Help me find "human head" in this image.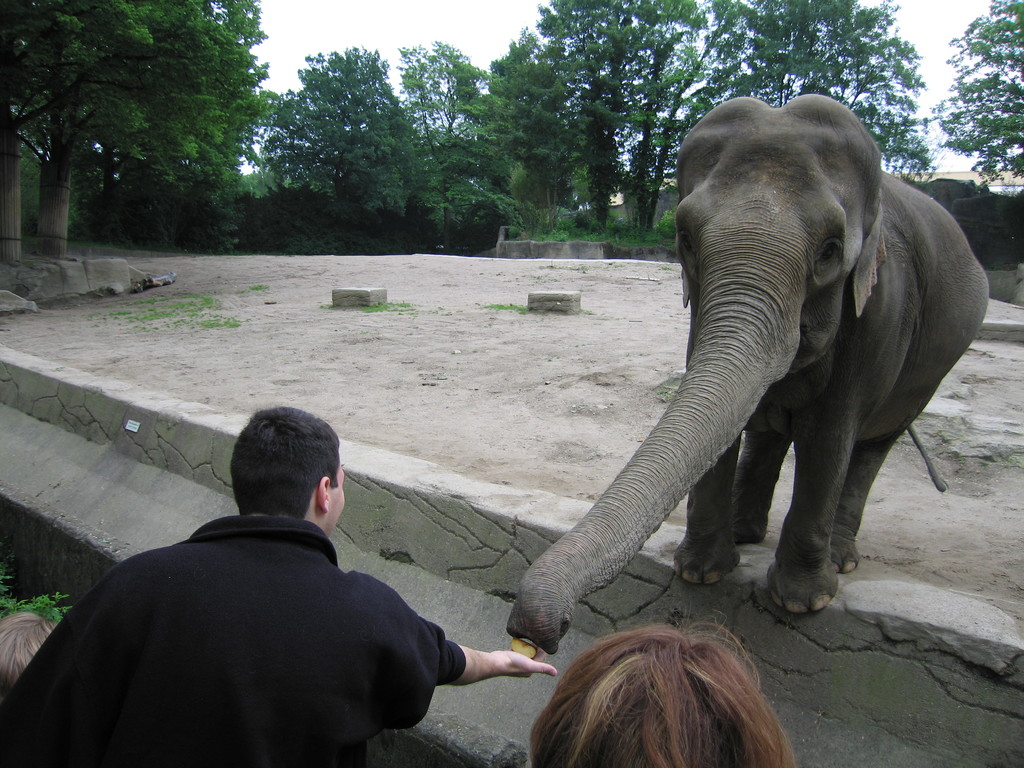
Found it: Rect(230, 404, 346, 537).
